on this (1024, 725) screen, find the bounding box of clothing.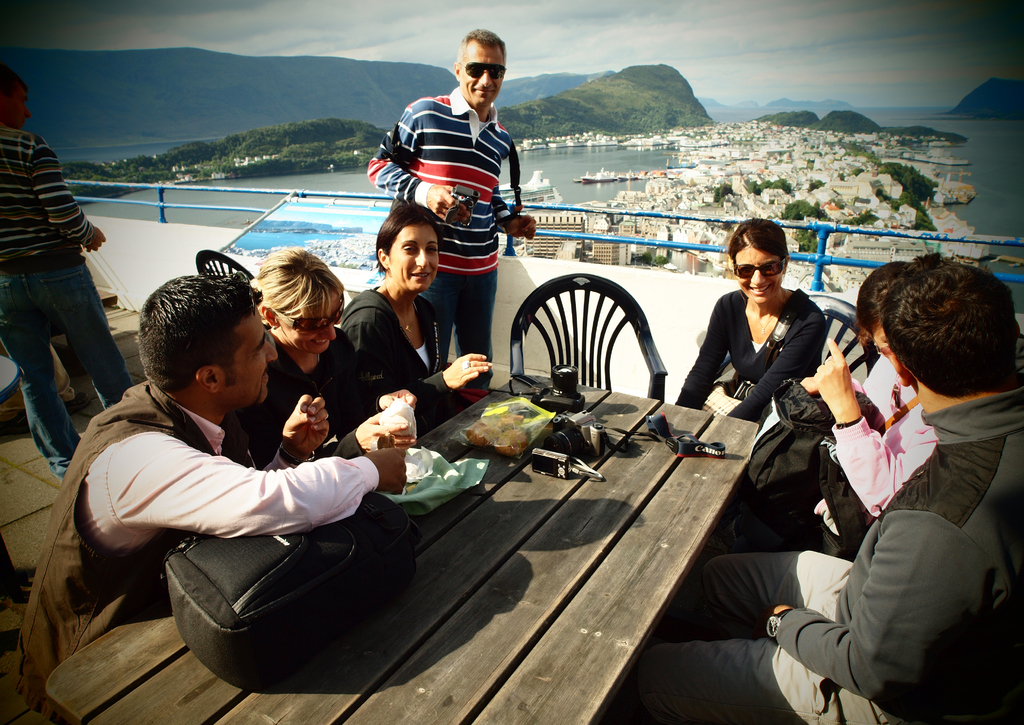
Bounding box: region(674, 290, 824, 420).
